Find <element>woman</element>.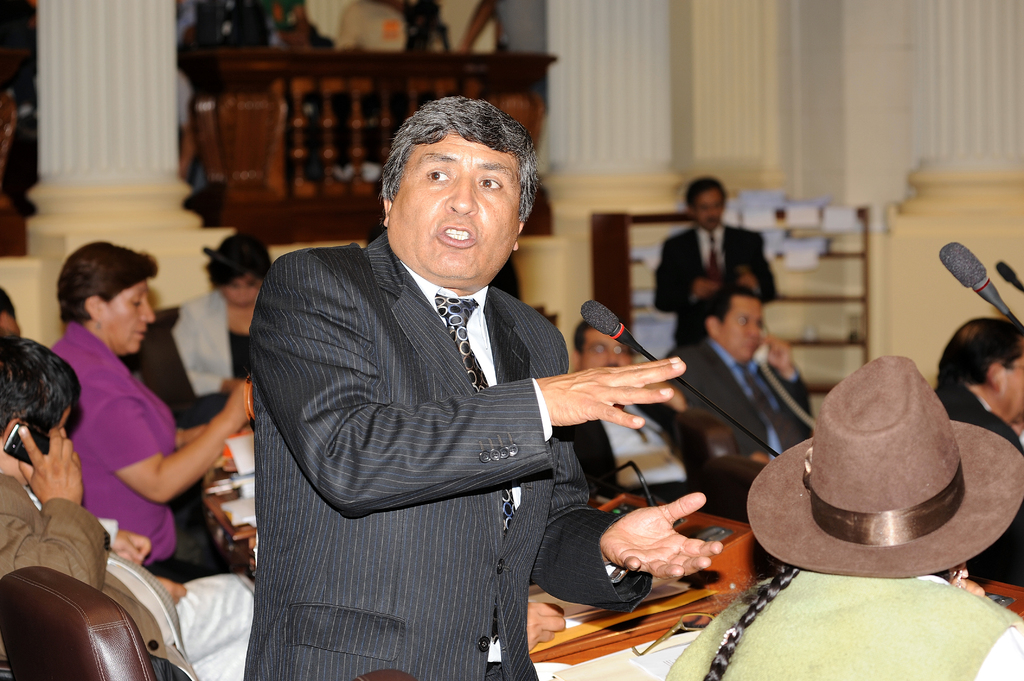
left=49, top=239, right=248, bottom=585.
